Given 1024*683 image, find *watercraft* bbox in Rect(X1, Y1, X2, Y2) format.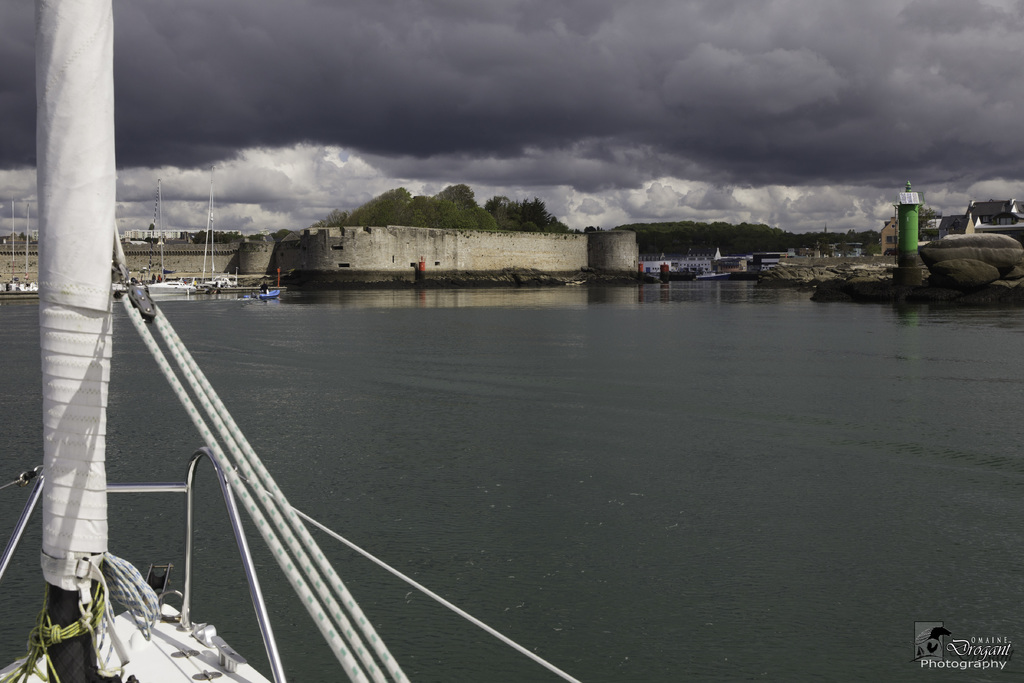
Rect(251, 277, 287, 298).
